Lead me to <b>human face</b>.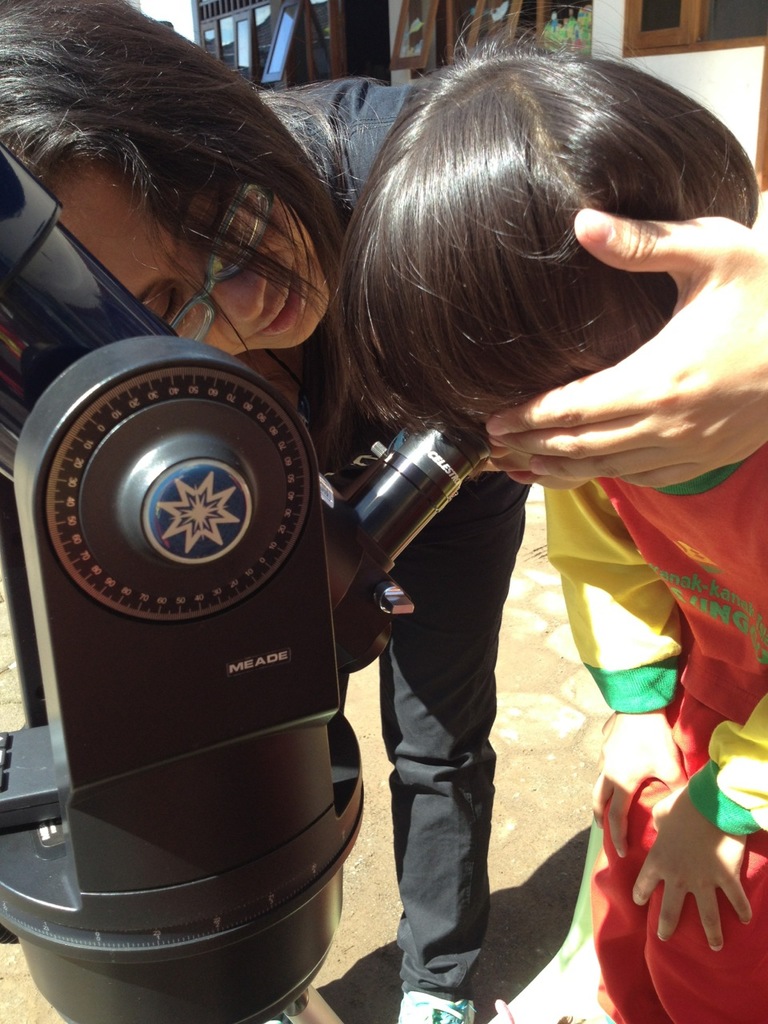
Lead to locate(426, 350, 600, 499).
